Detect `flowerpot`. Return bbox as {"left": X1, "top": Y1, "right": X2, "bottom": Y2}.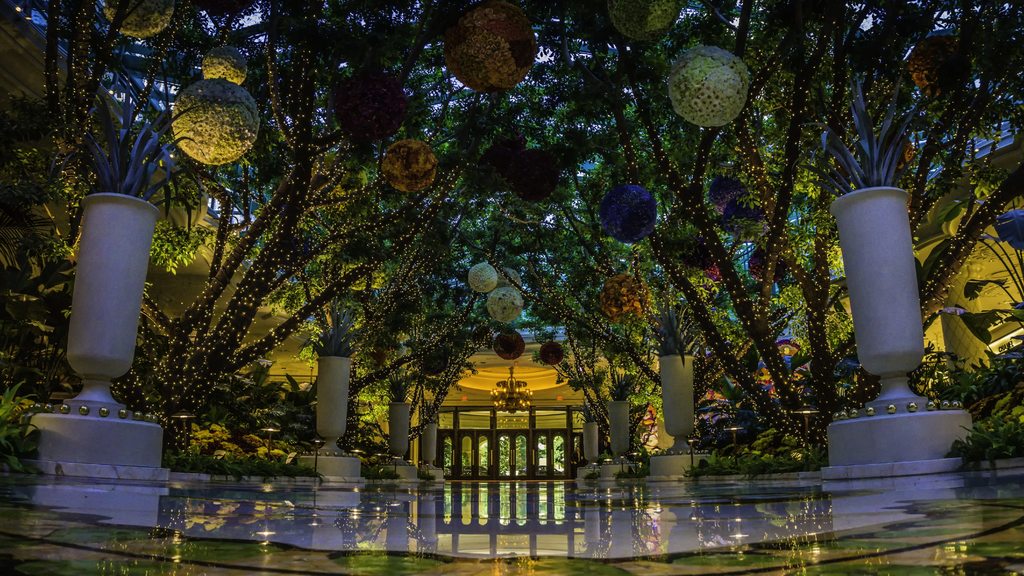
{"left": 316, "top": 356, "right": 352, "bottom": 451}.
